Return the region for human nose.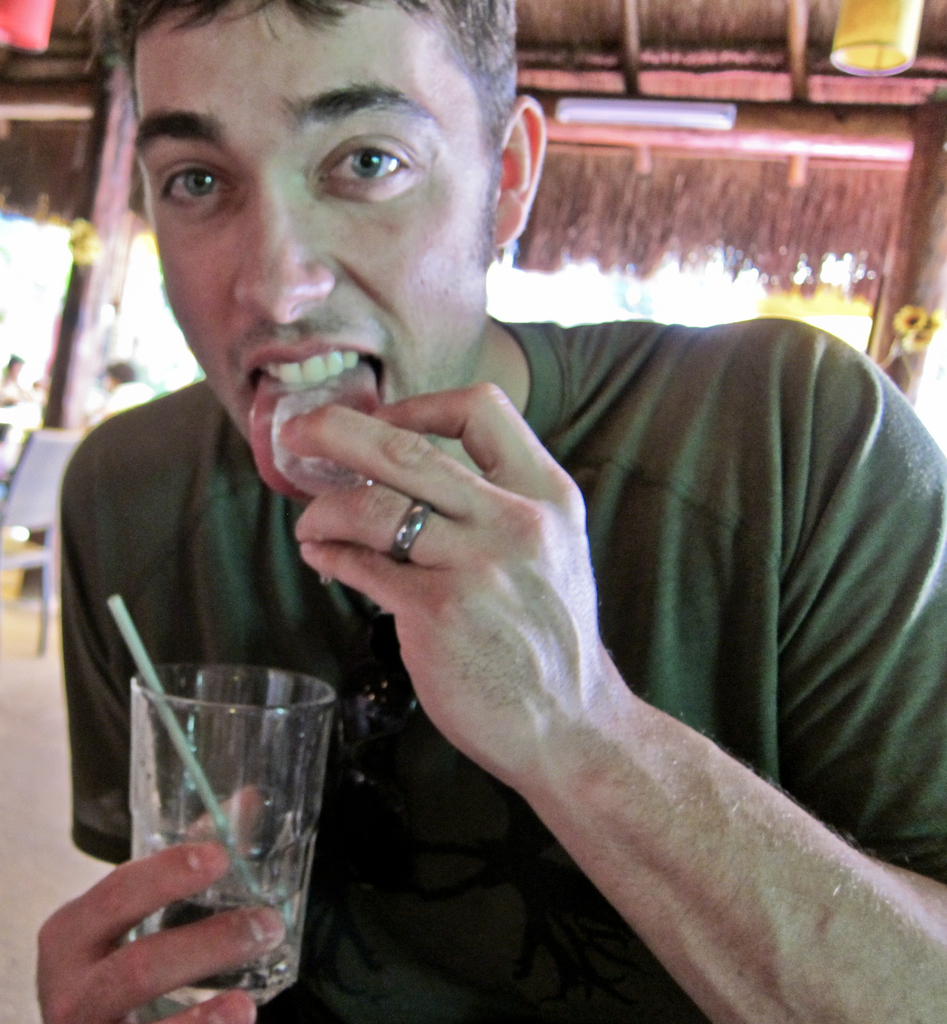
pyautogui.locateOnScreen(226, 171, 341, 326).
